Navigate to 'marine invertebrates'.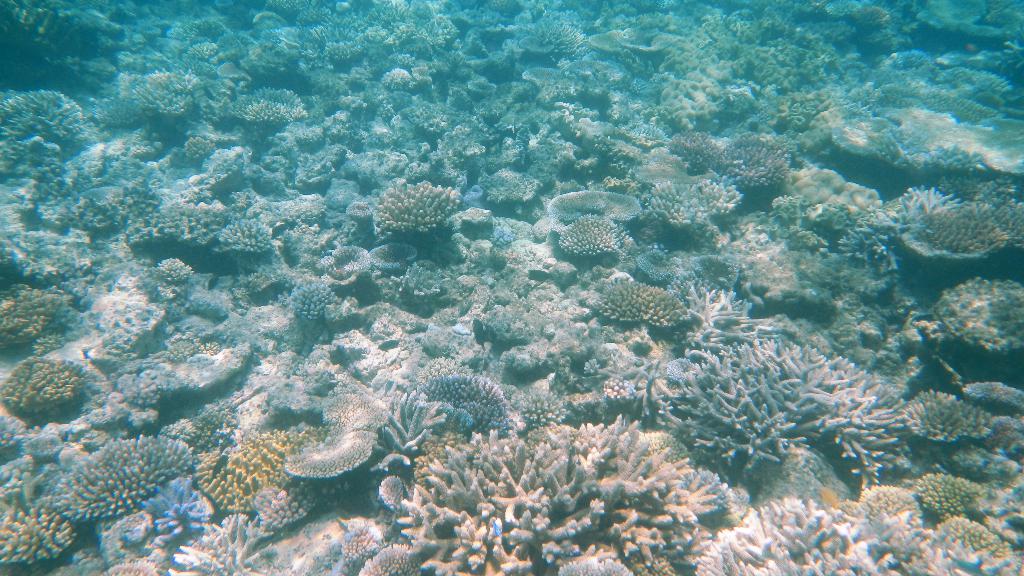
Navigation target: <bbox>612, 118, 676, 152</bbox>.
